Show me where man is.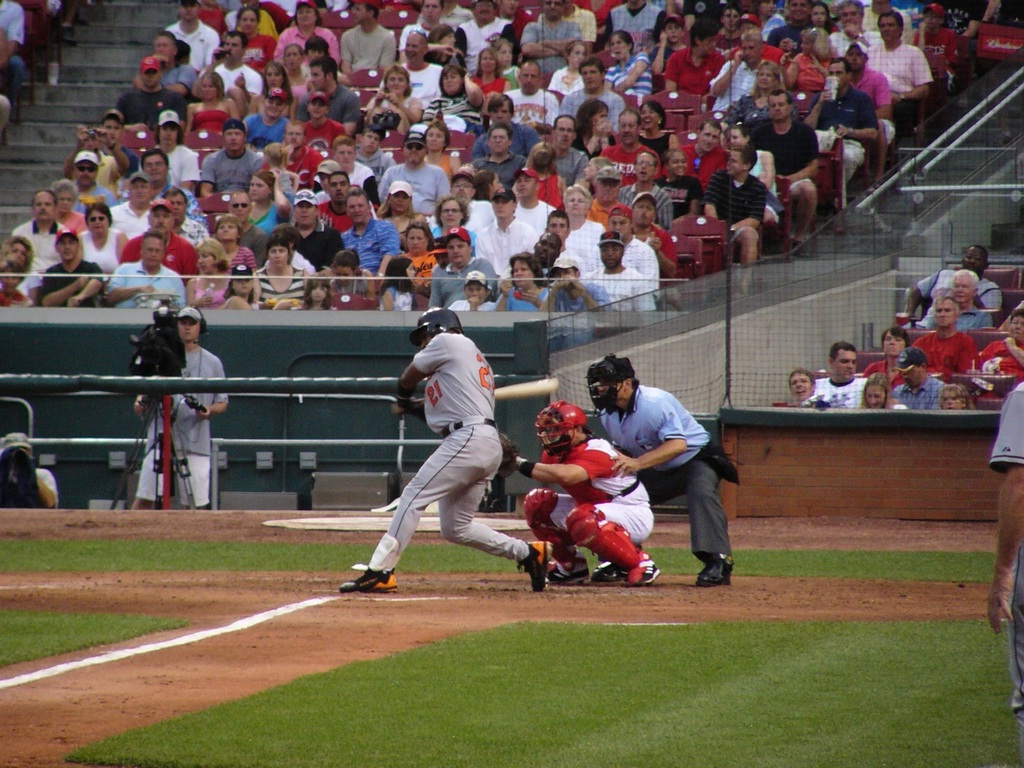
man is at [507,171,563,233].
